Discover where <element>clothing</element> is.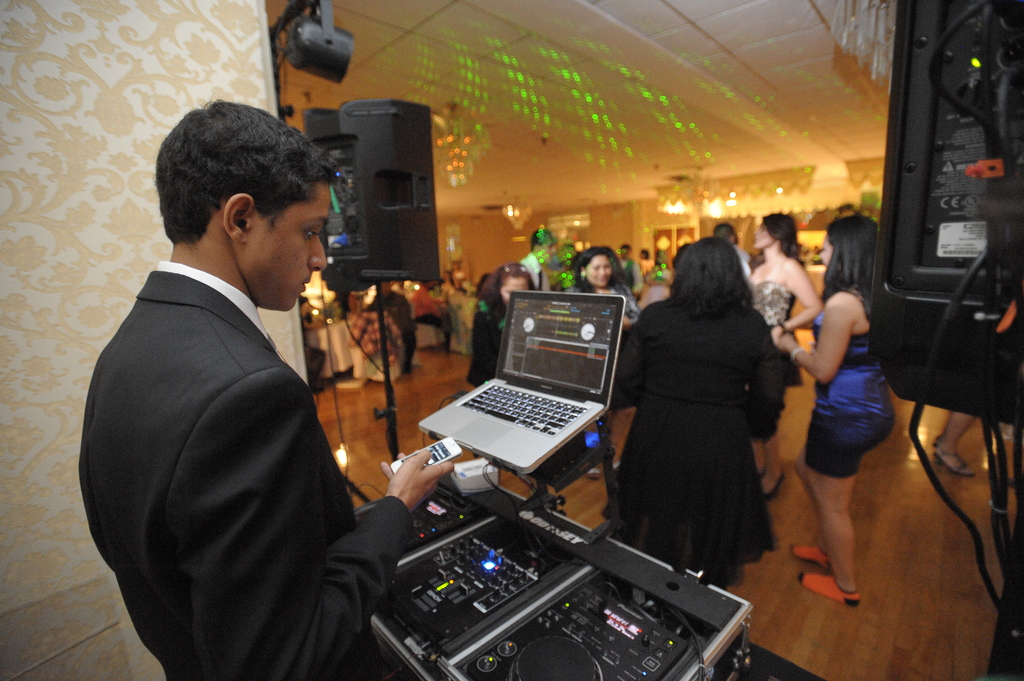
Discovered at [619, 254, 796, 579].
